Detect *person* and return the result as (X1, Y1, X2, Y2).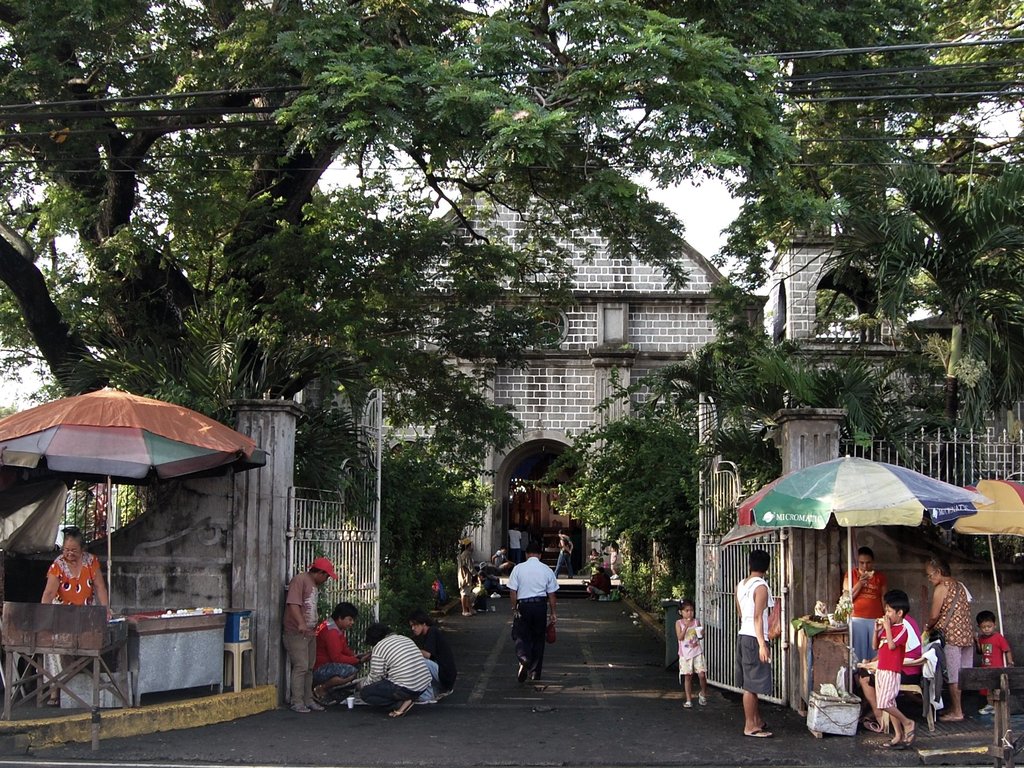
(925, 558, 971, 722).
